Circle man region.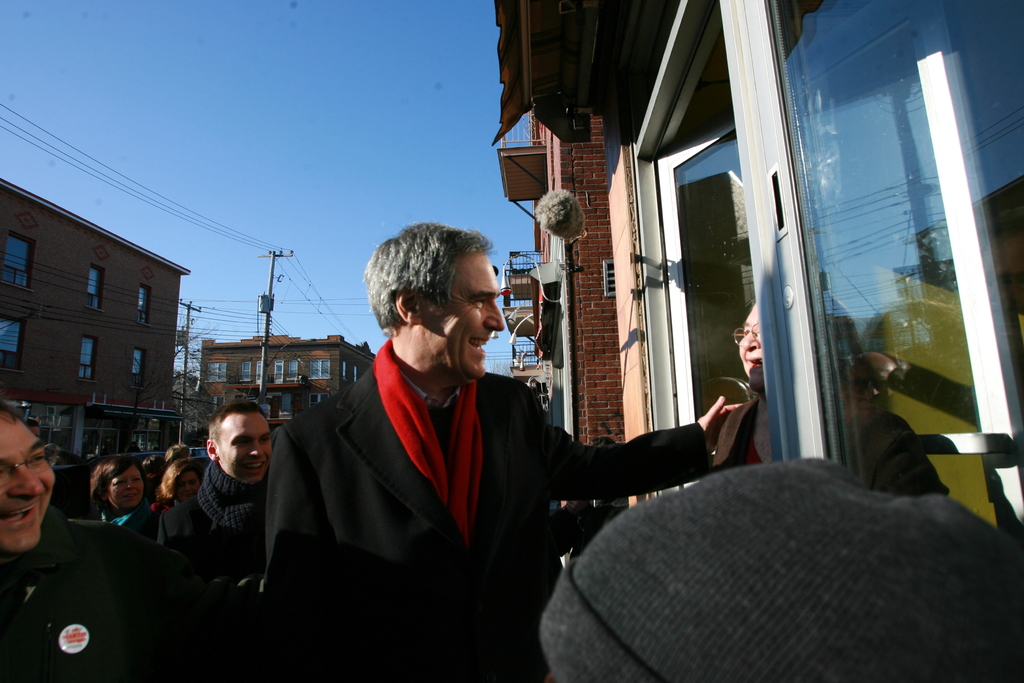
Region: 22, 418, 41, 440.
